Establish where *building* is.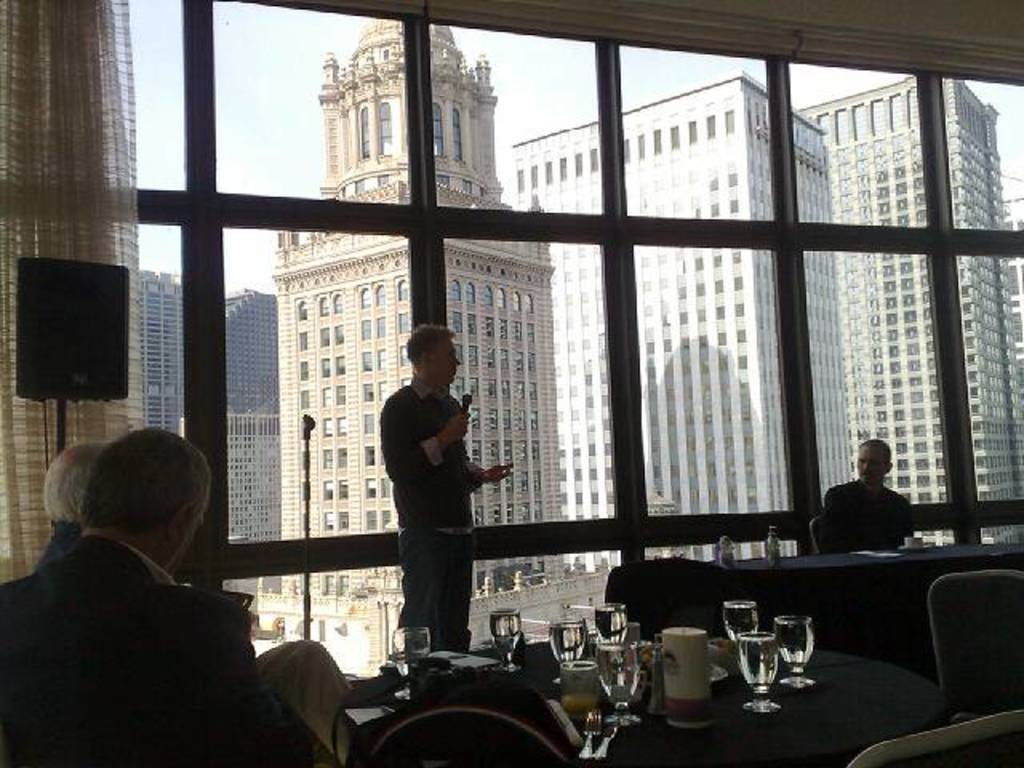
Established at x1=514 y1=70 x2=850 y2=573.
